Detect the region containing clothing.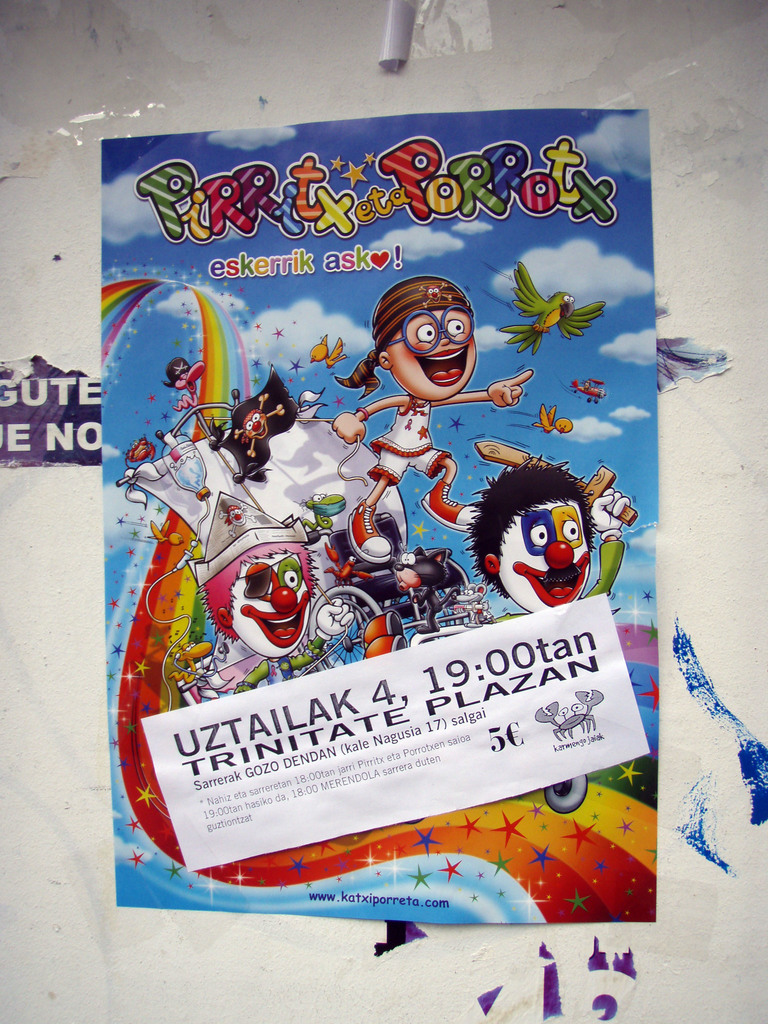
Rect(241, 655, 319, 687).
